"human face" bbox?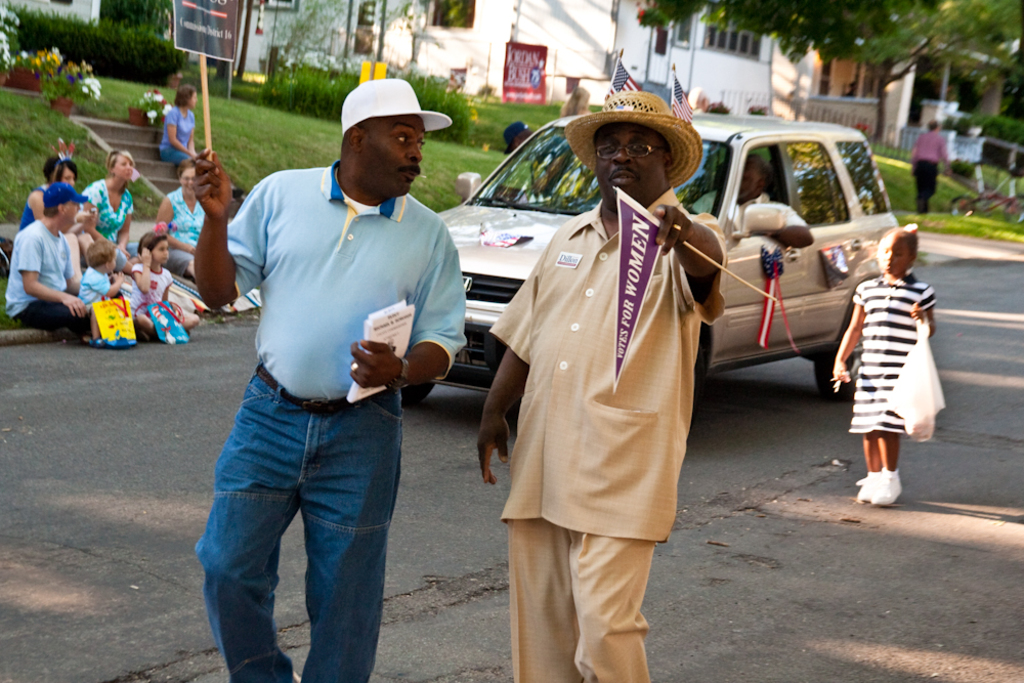
bbox=[186, 92, 198, 110]
